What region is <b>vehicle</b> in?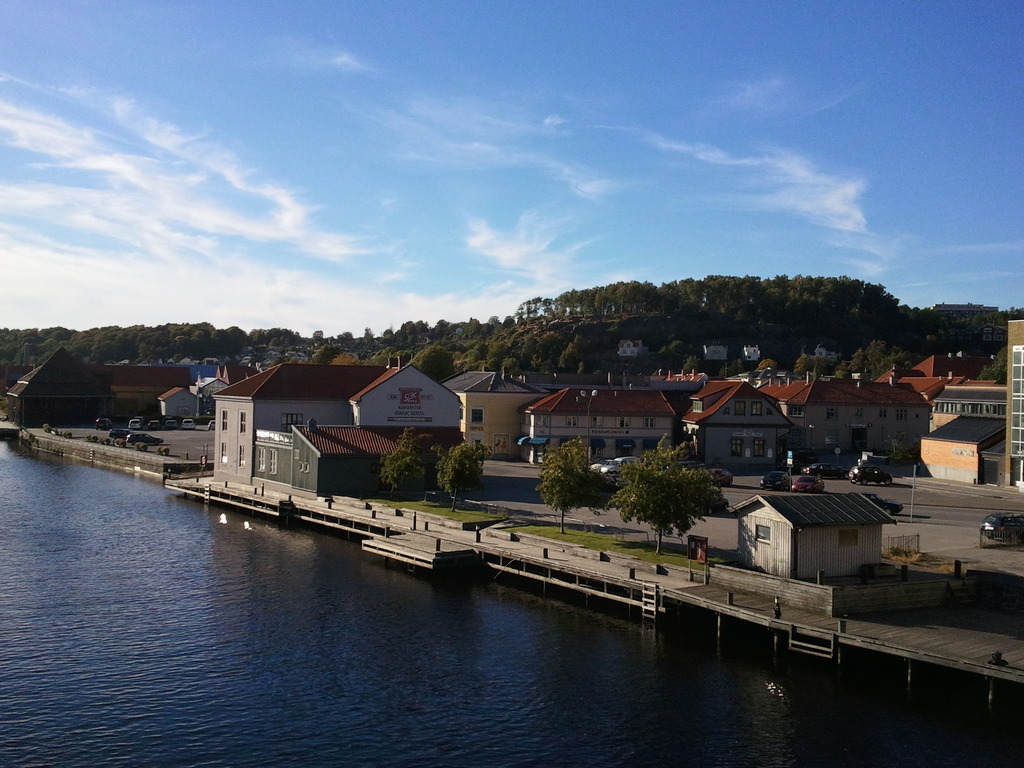
<region>761, 472, 787, 491</region>.
